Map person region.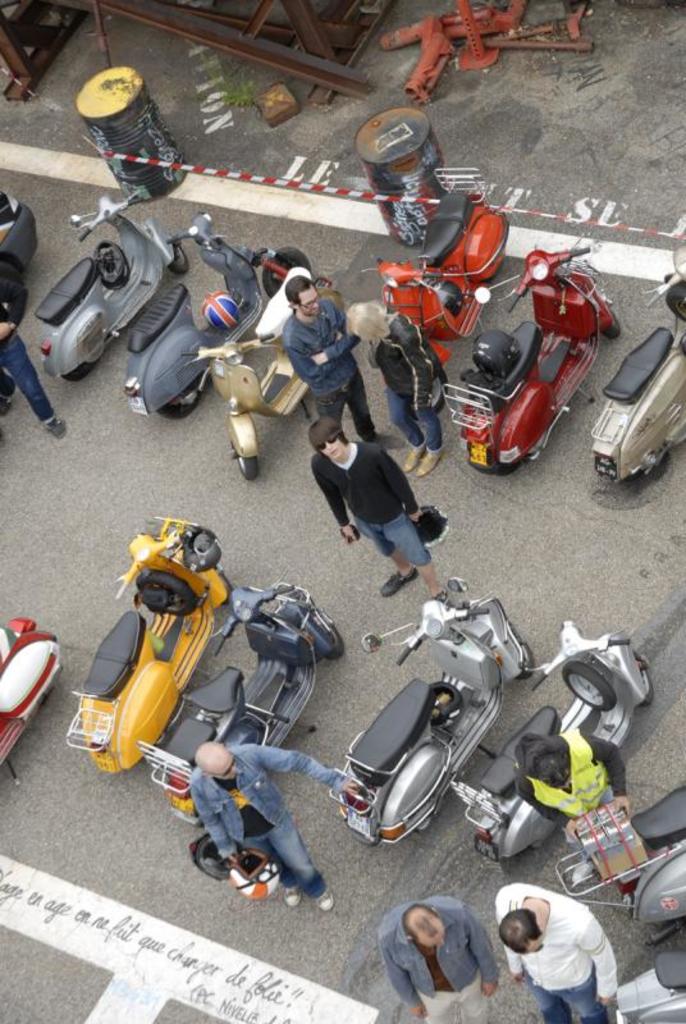
Mapped to <region>372, 895, 500, 1023</region>.
